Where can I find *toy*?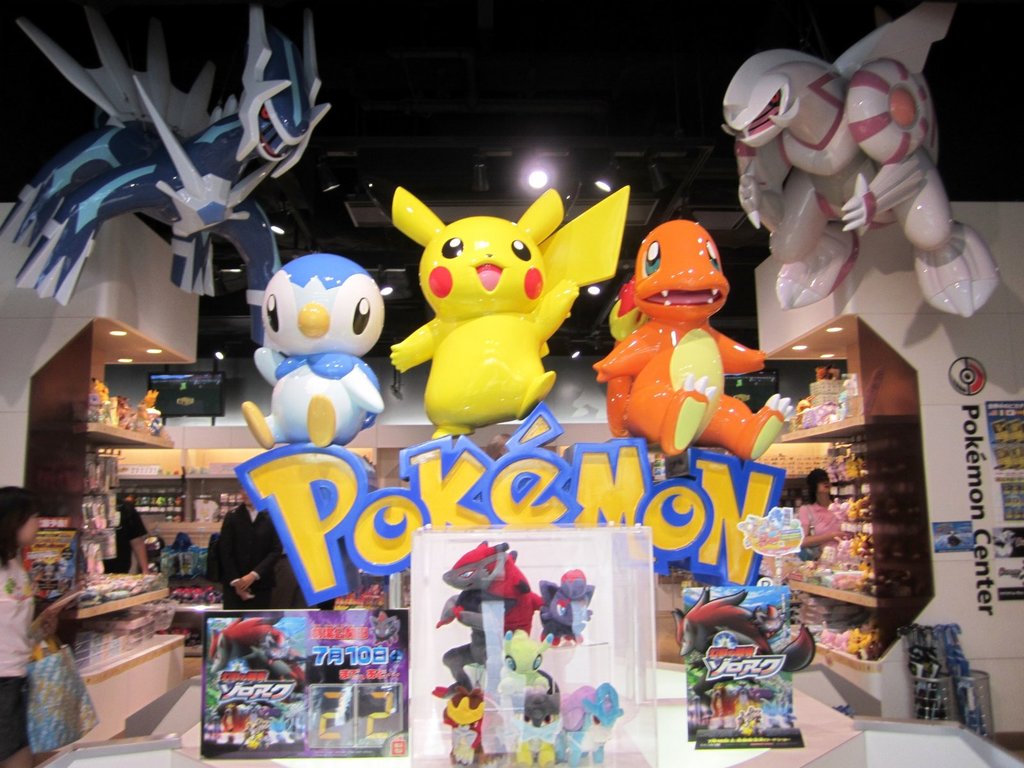
You can find it at box=[539, 561, 595, 644].
